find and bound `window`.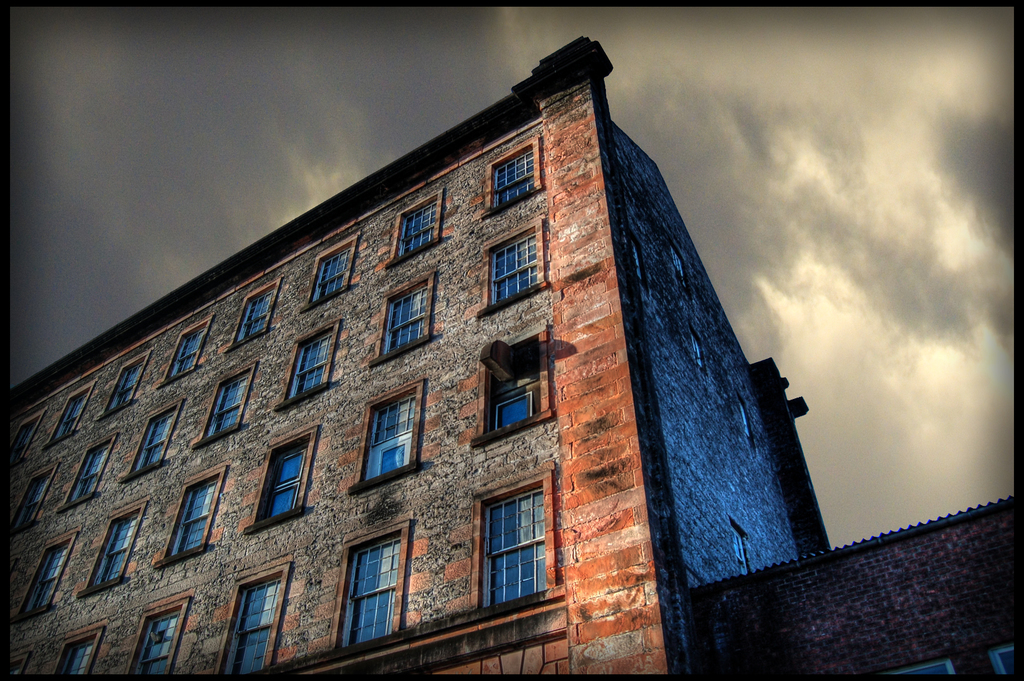
Bound: [x1=305, y1=235, x2=358, y2=306].
